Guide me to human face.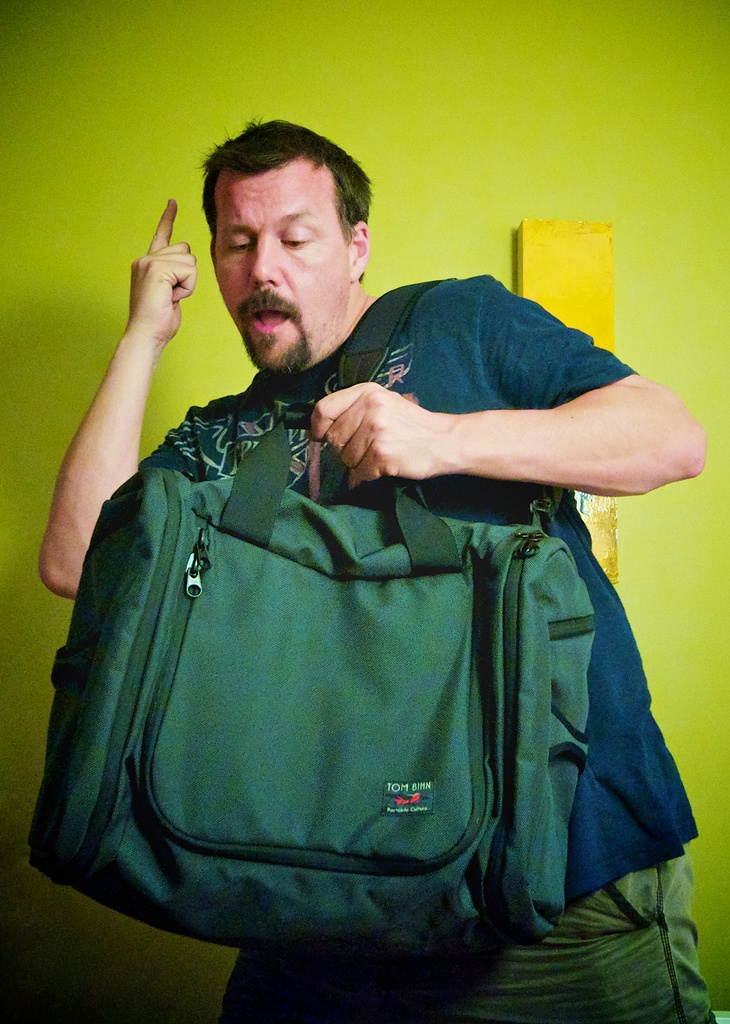
Guidance: Rect(206, 165, 353, 377).
